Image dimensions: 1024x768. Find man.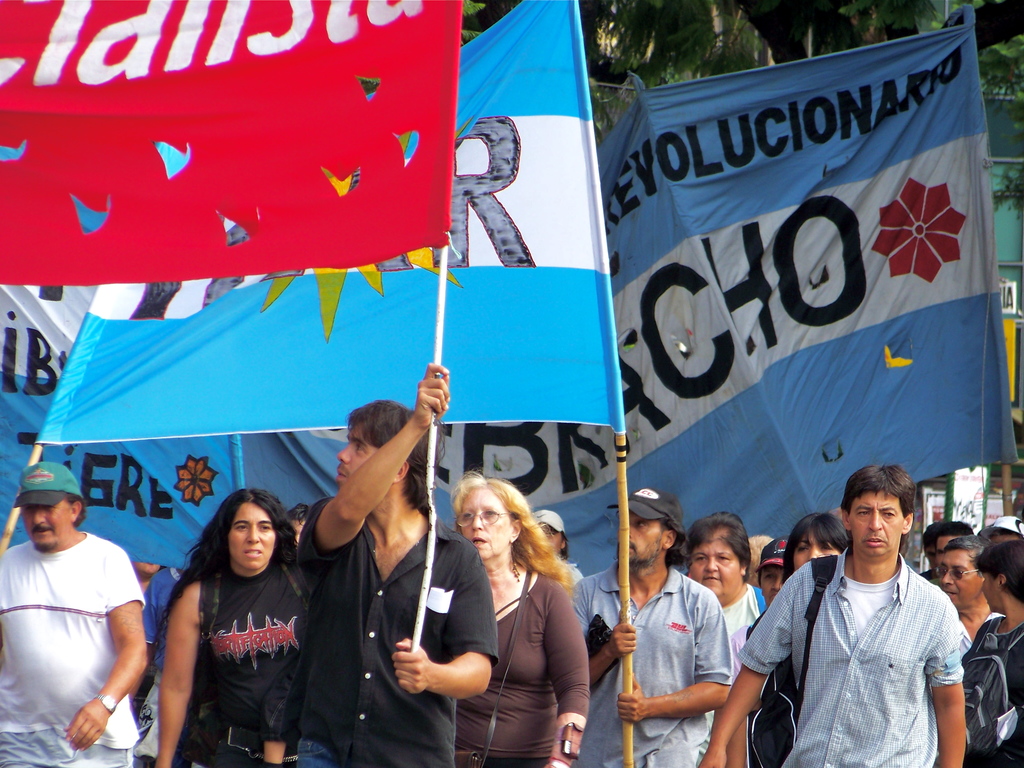
box(700, 463, 968, 767).
